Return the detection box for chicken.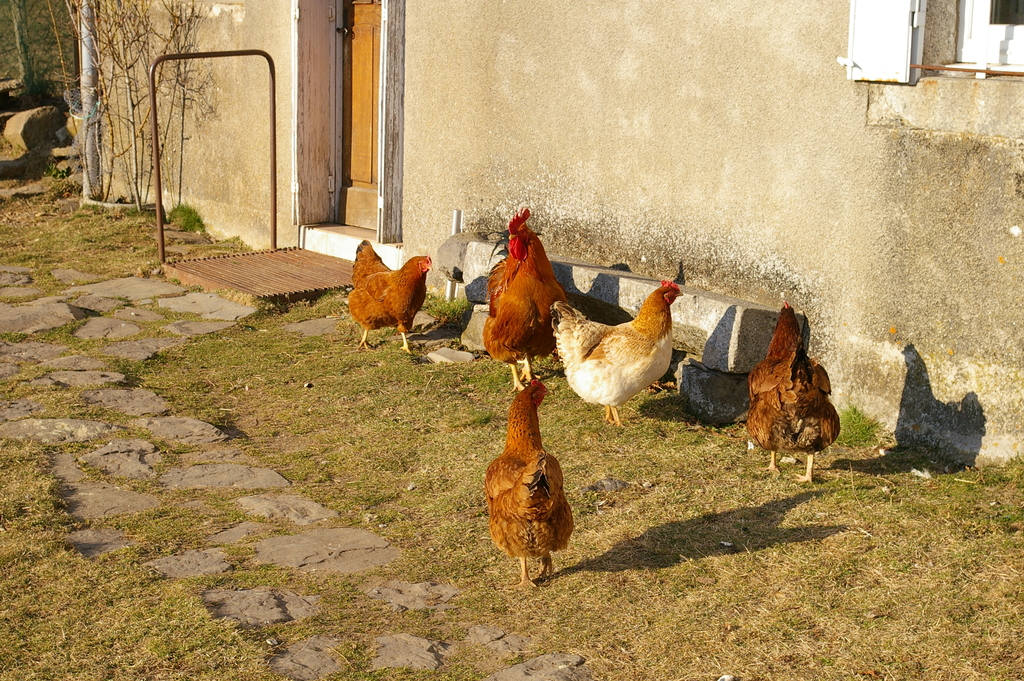
481,379,575,587.
